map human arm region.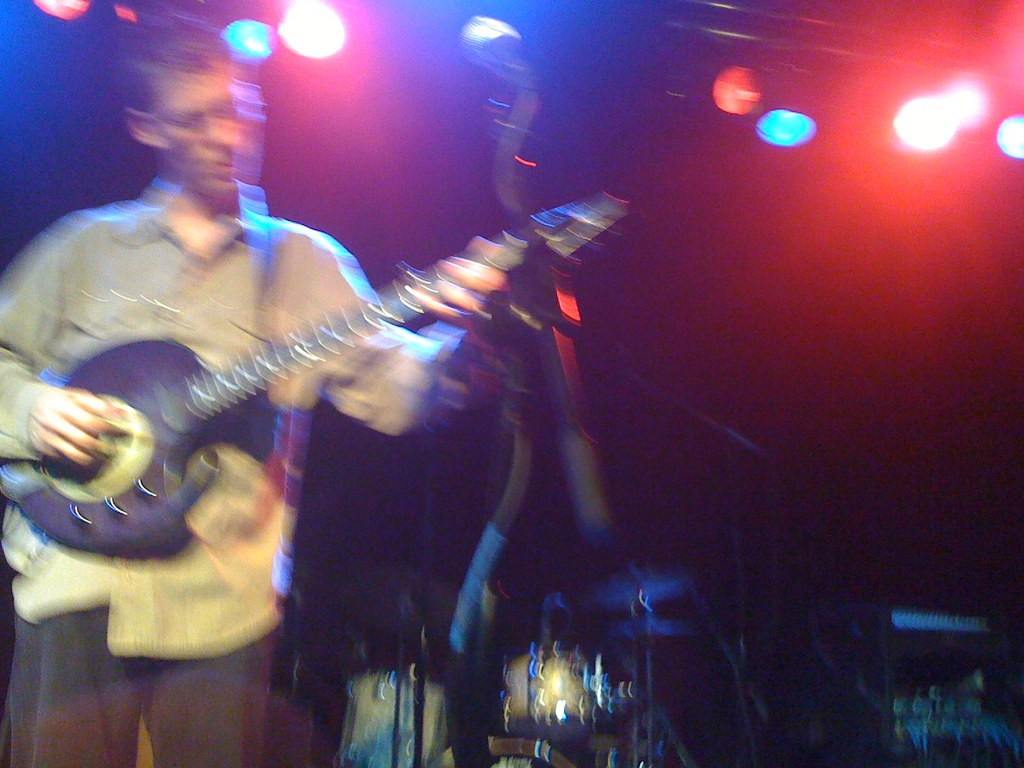
Mapped to x1=319, y1=232, x2=506, y2=436.
